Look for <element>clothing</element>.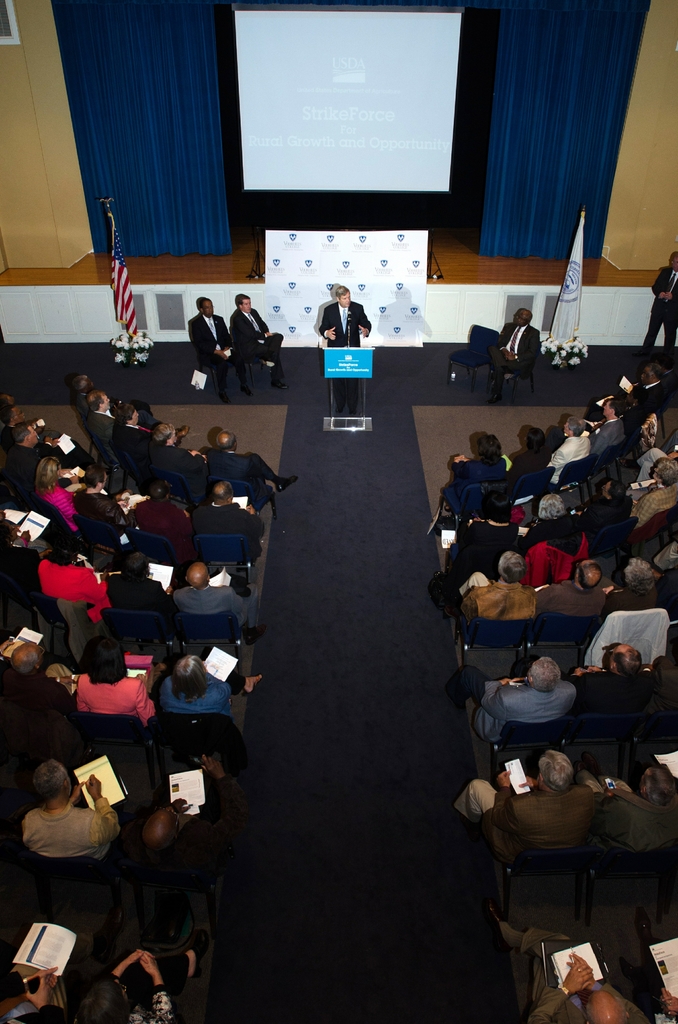
Found: x1=22 y1=800 x2=120 y2=867.
